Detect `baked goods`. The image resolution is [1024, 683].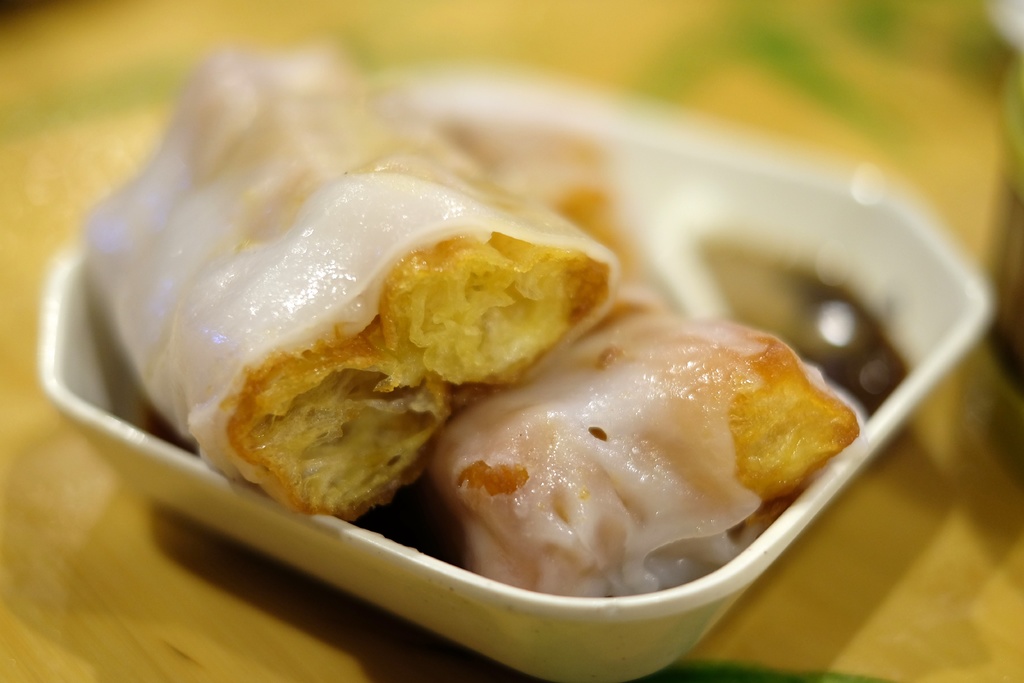
Rect(79, 31, 863, 604).
